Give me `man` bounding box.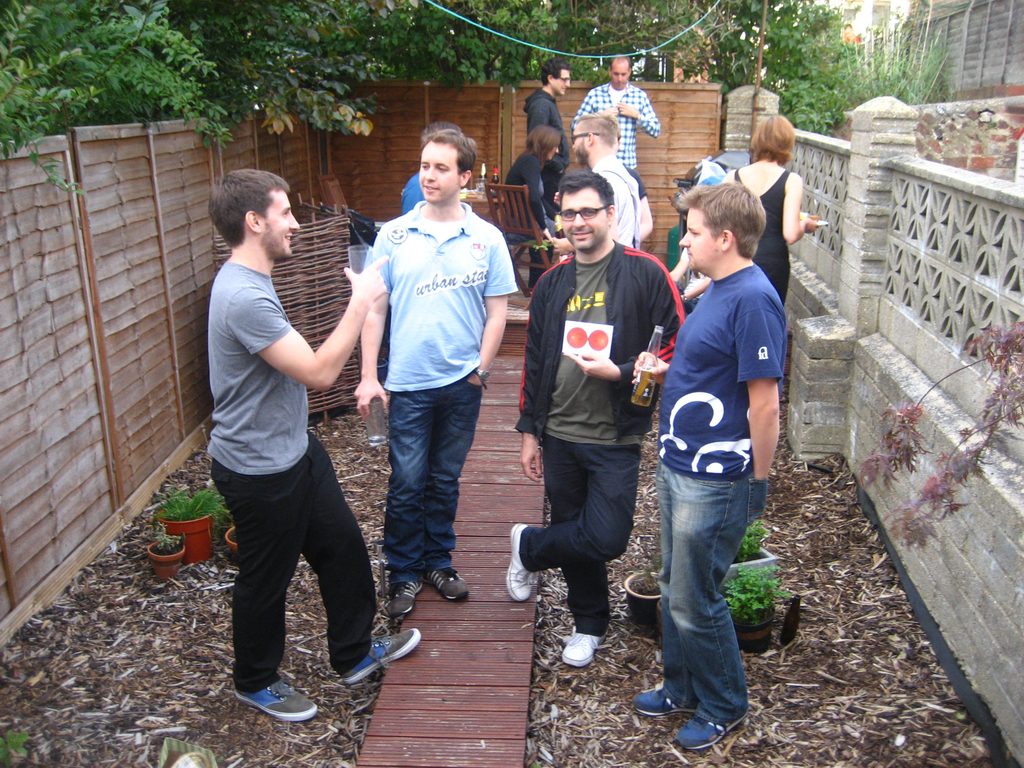
<region>508, 191, 686, 657</region>.
